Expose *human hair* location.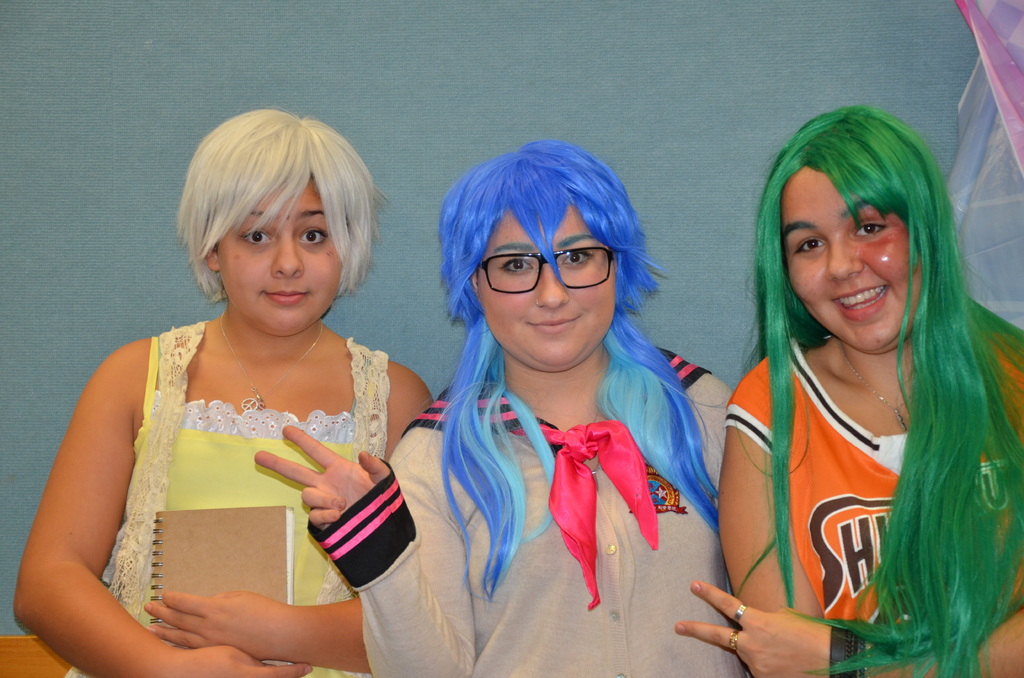
Exposed at bbox(728, 105, 1023, 677).
